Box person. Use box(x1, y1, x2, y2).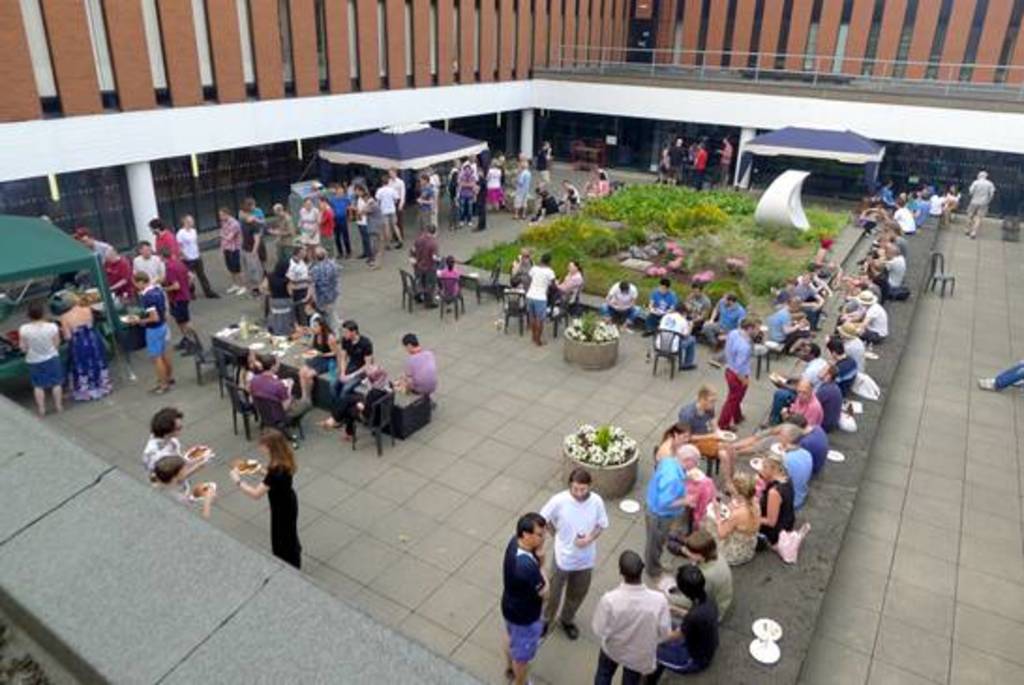
box(484, 158, 504, 208).
